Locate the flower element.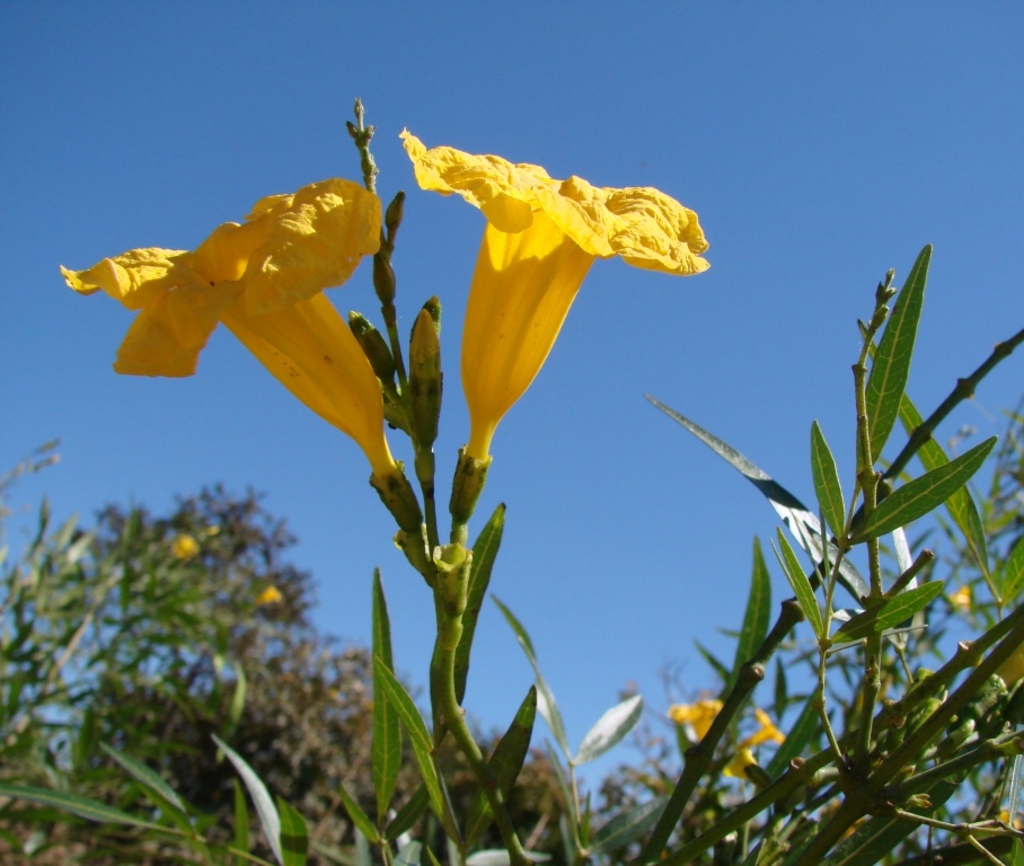
Element bbox: x1=168, y1=525, x2=204, y2=558.
